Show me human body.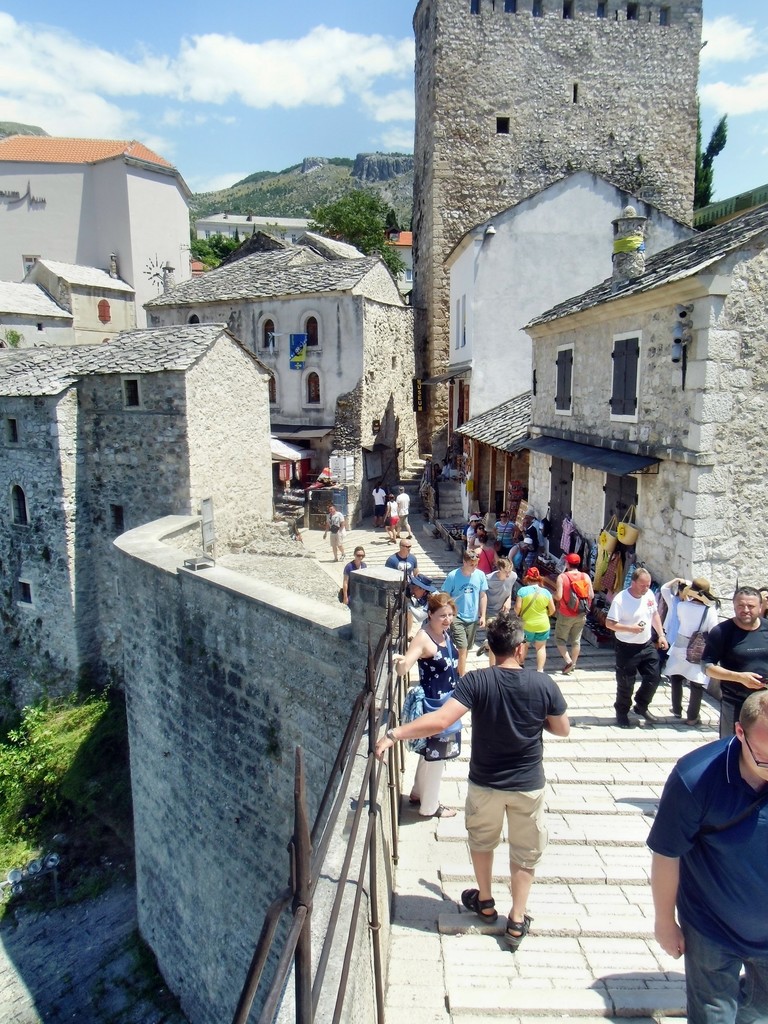
human body is here: (389, 593, 456, 815).
